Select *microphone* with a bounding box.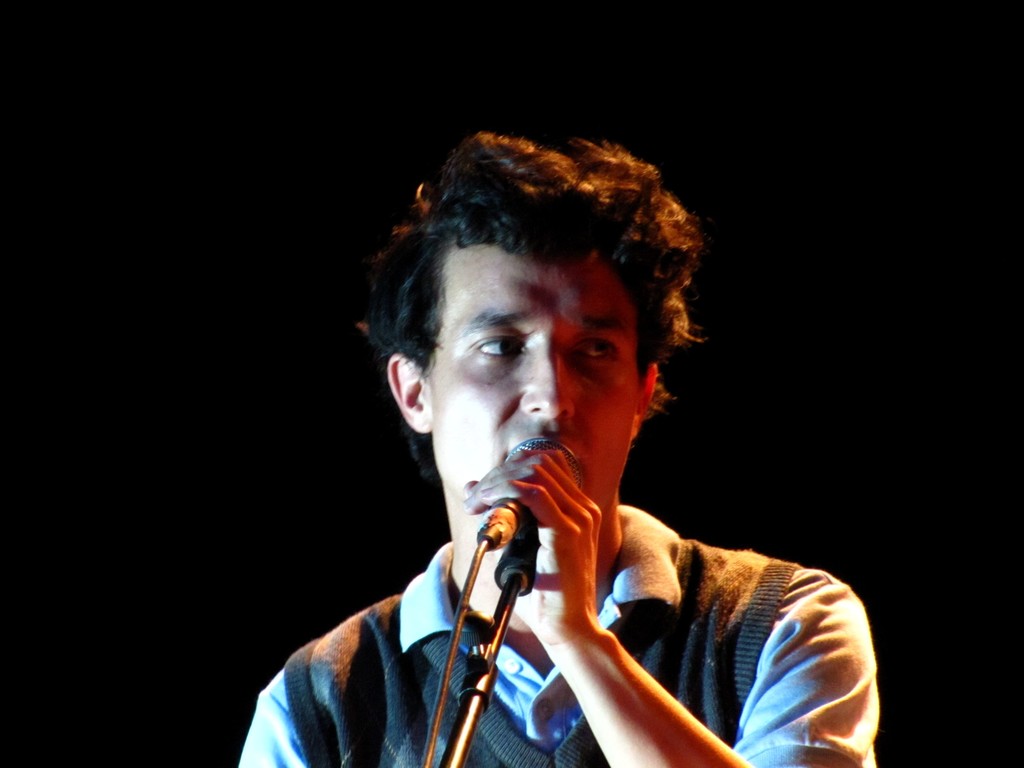
box=[491, 433, 581, 531].
